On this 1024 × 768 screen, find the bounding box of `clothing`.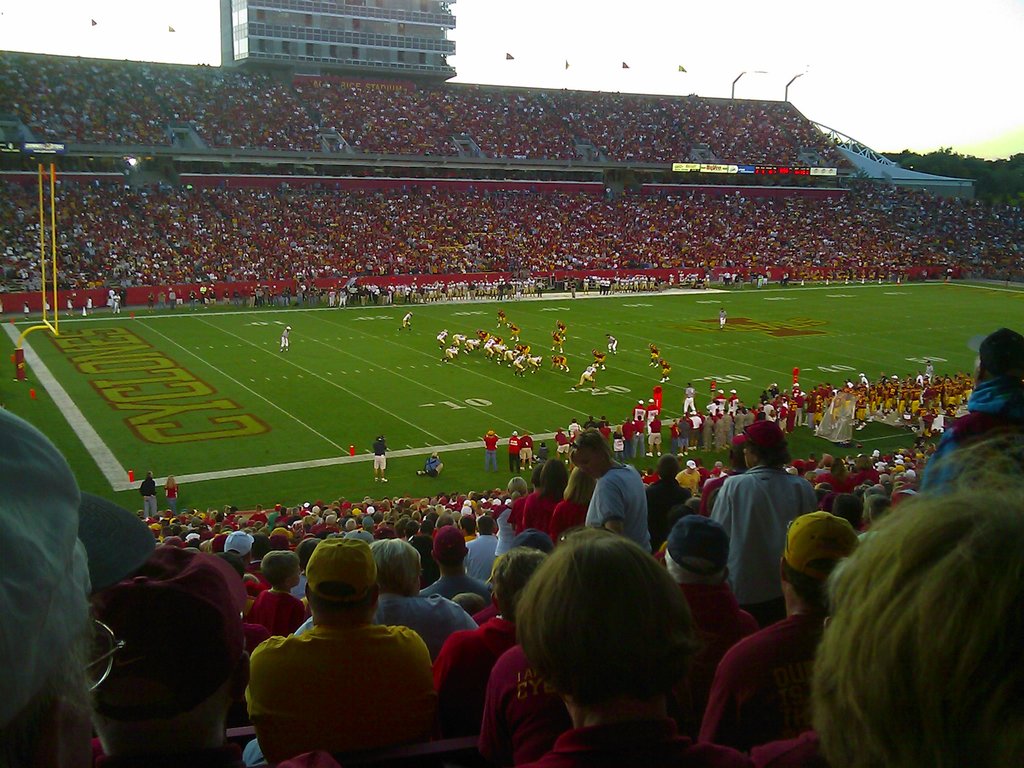
Bounding box: [632,403,645,419].
